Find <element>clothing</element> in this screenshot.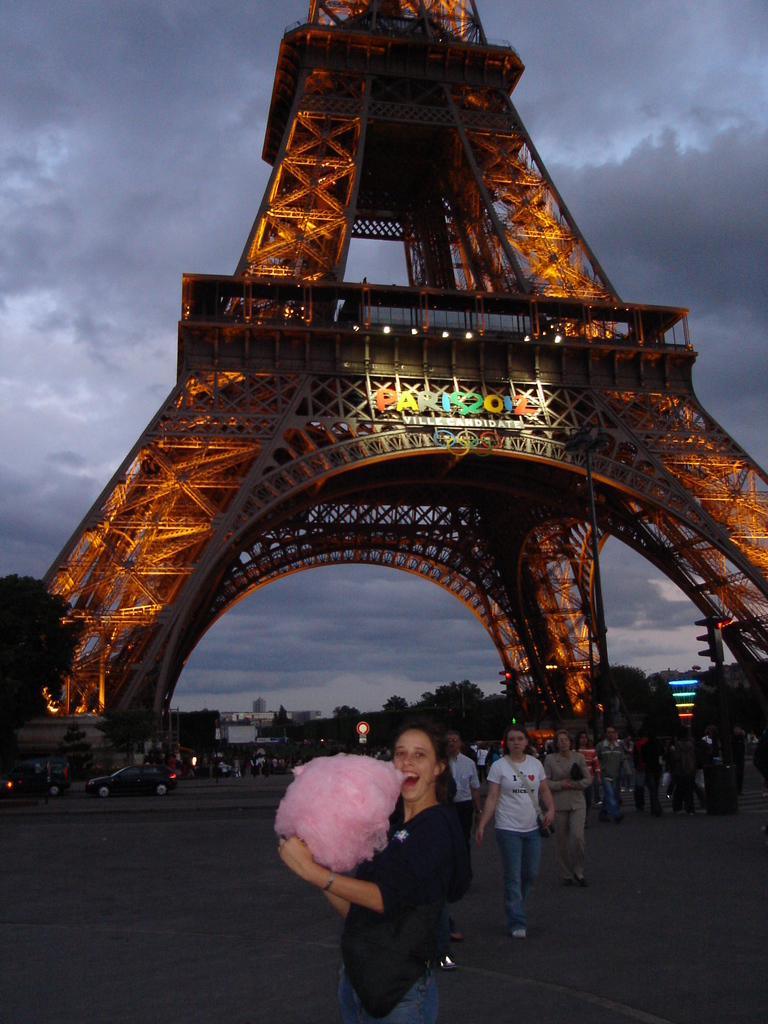
The bounding box for <element>clothing</element> is left=307, top=772, right=469, bottom=1008.
